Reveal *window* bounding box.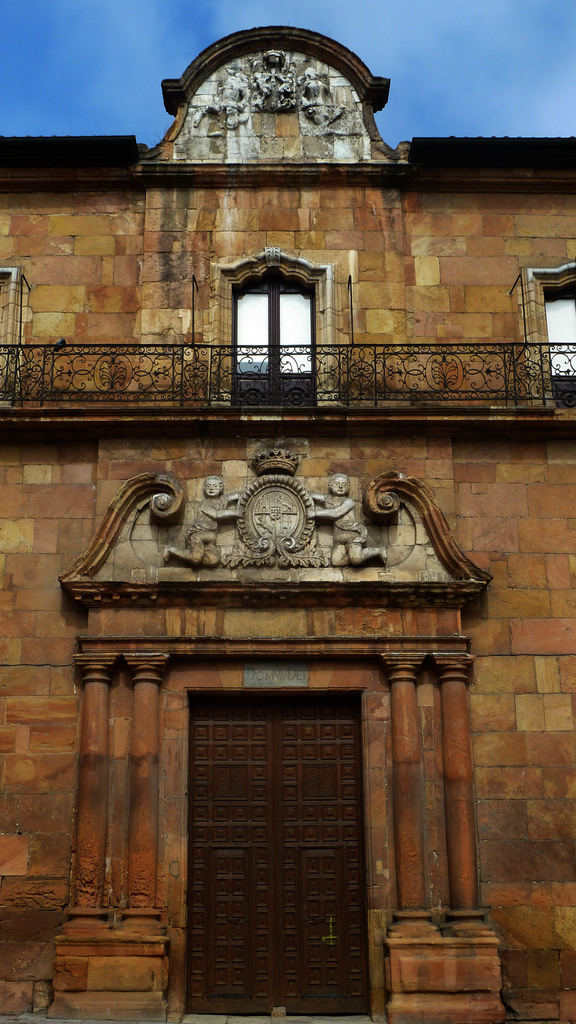
Revealed: 531,275,575,412.
